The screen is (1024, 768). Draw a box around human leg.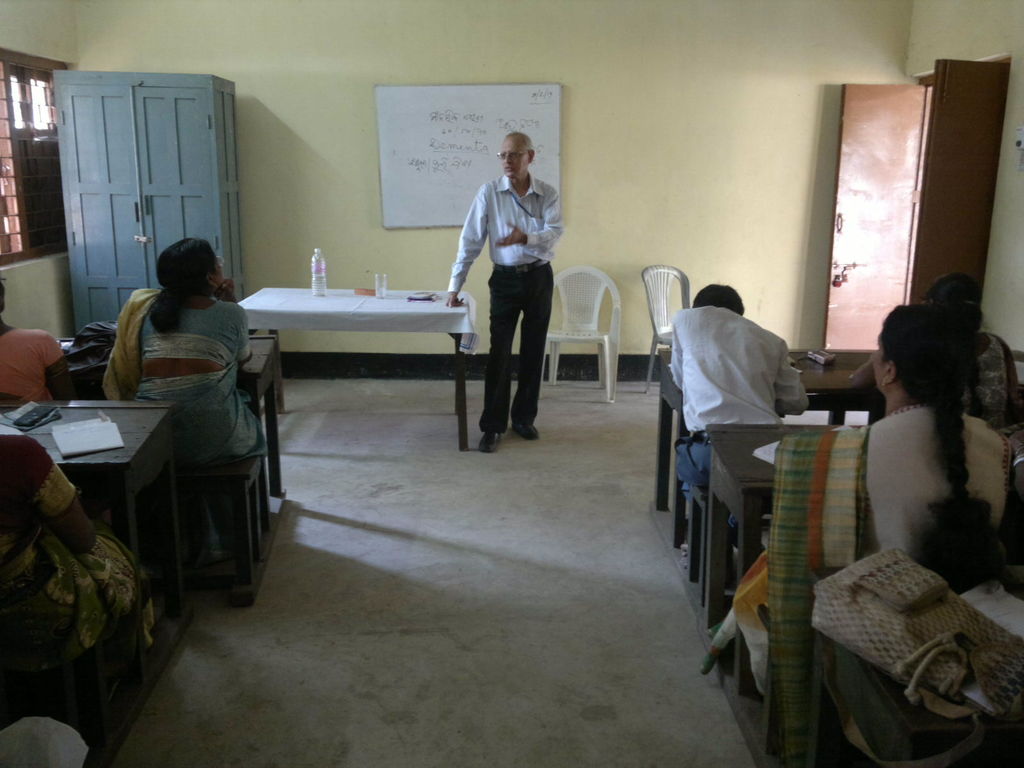
<region>474, 272, 518, 456</region>.
